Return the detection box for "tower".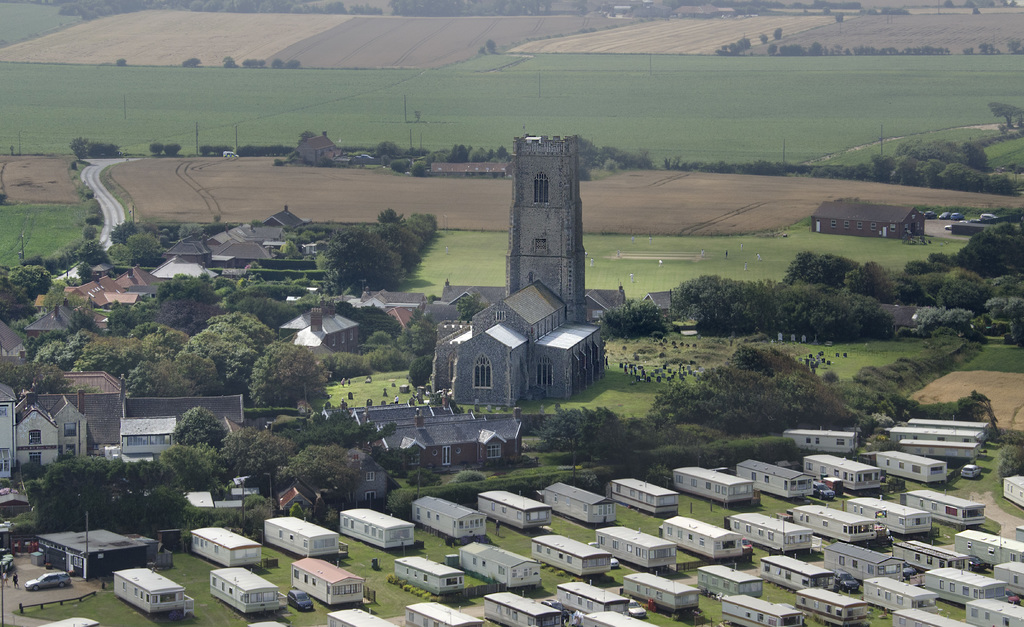
503 132 586 322.
